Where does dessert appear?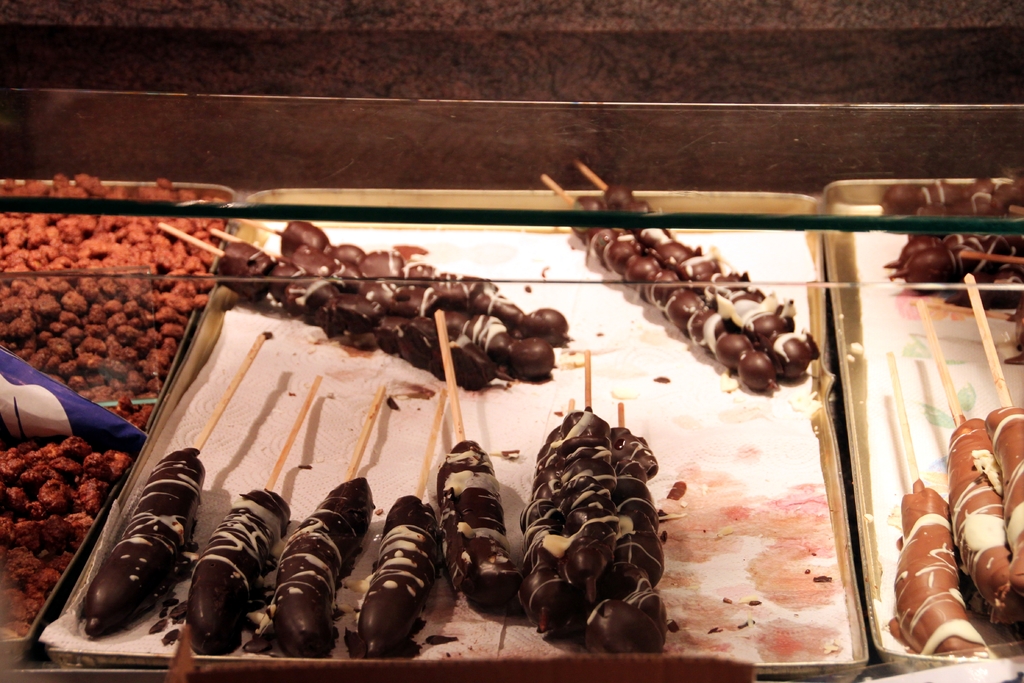
Appears at {"x1": 269, "y1": 485, "x2": 376, "y2": 654}.
